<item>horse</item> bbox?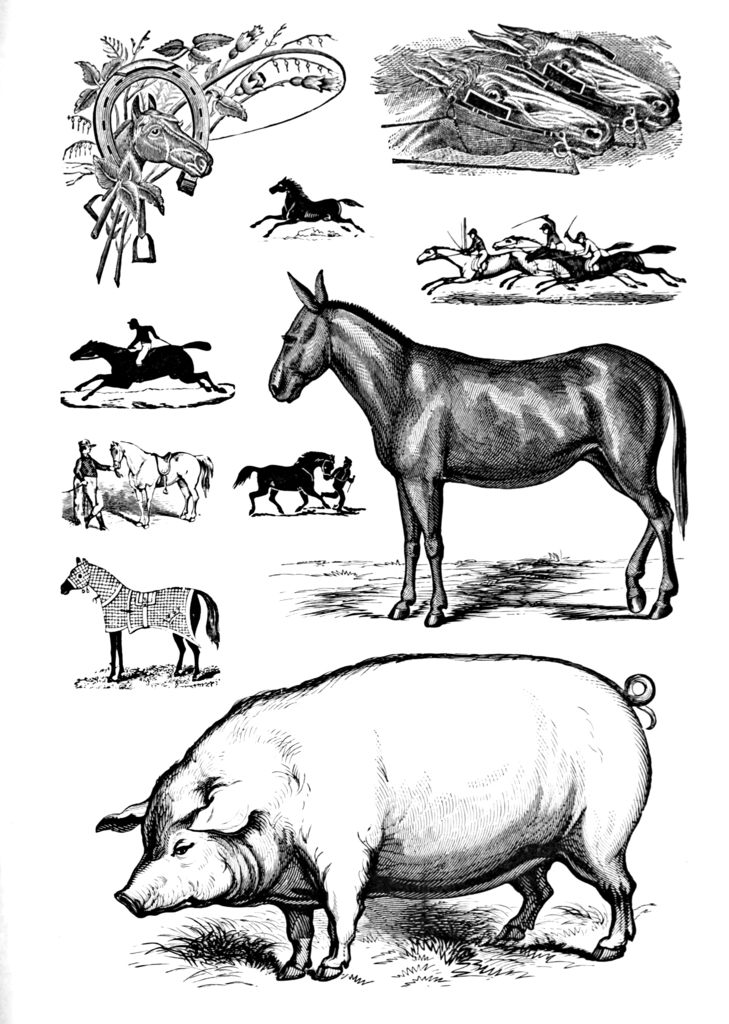
region(259, 276, 705, 625)
